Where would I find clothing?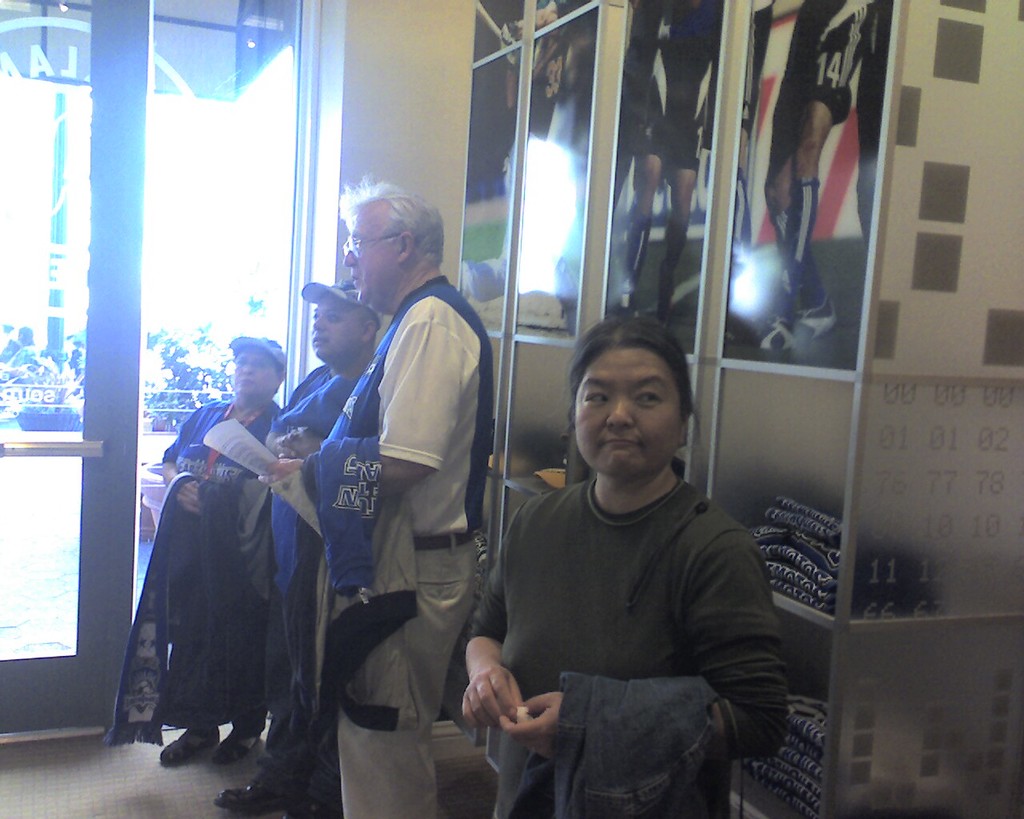
At [left=152, top=401, right=293, bottom=729].
